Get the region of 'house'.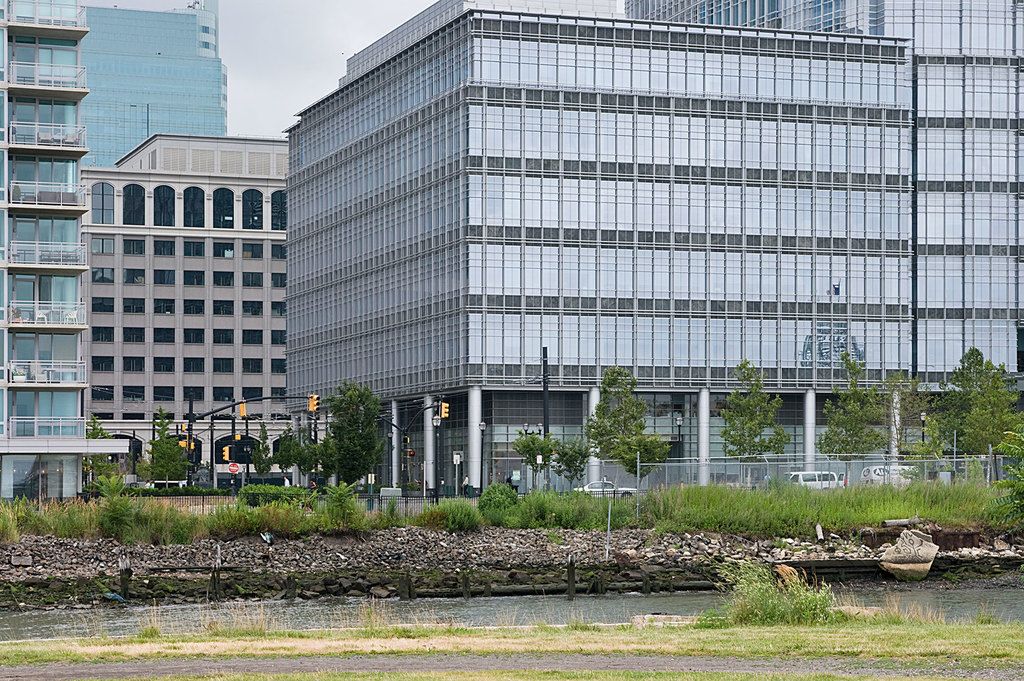
[74, 1, 218, 145].
